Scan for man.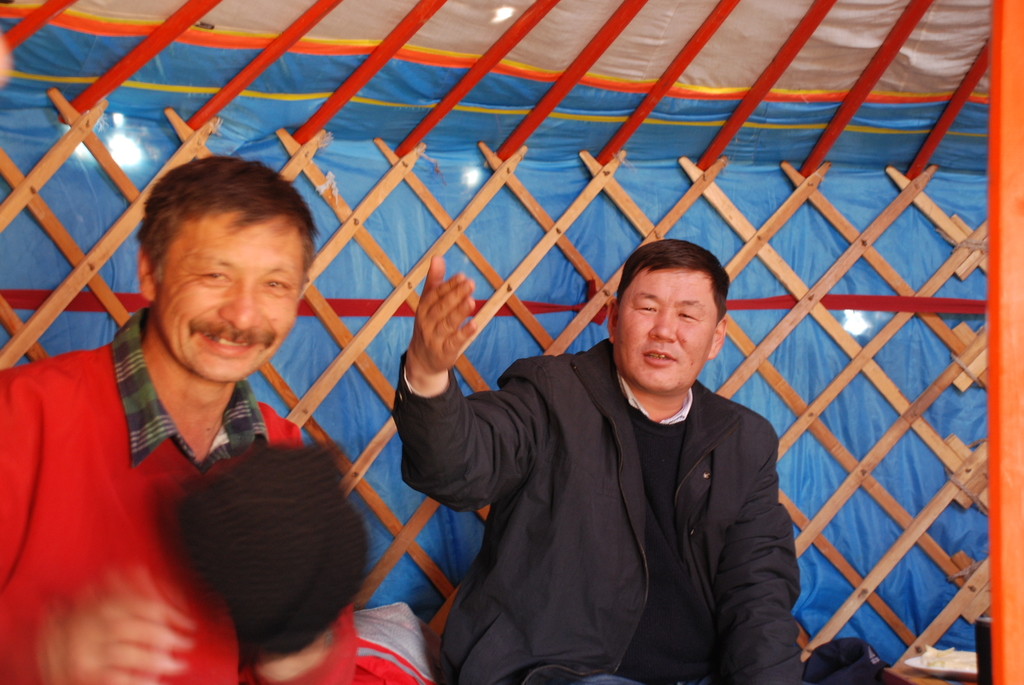
Scan result: l=0, t=155, r=358, b=684.
